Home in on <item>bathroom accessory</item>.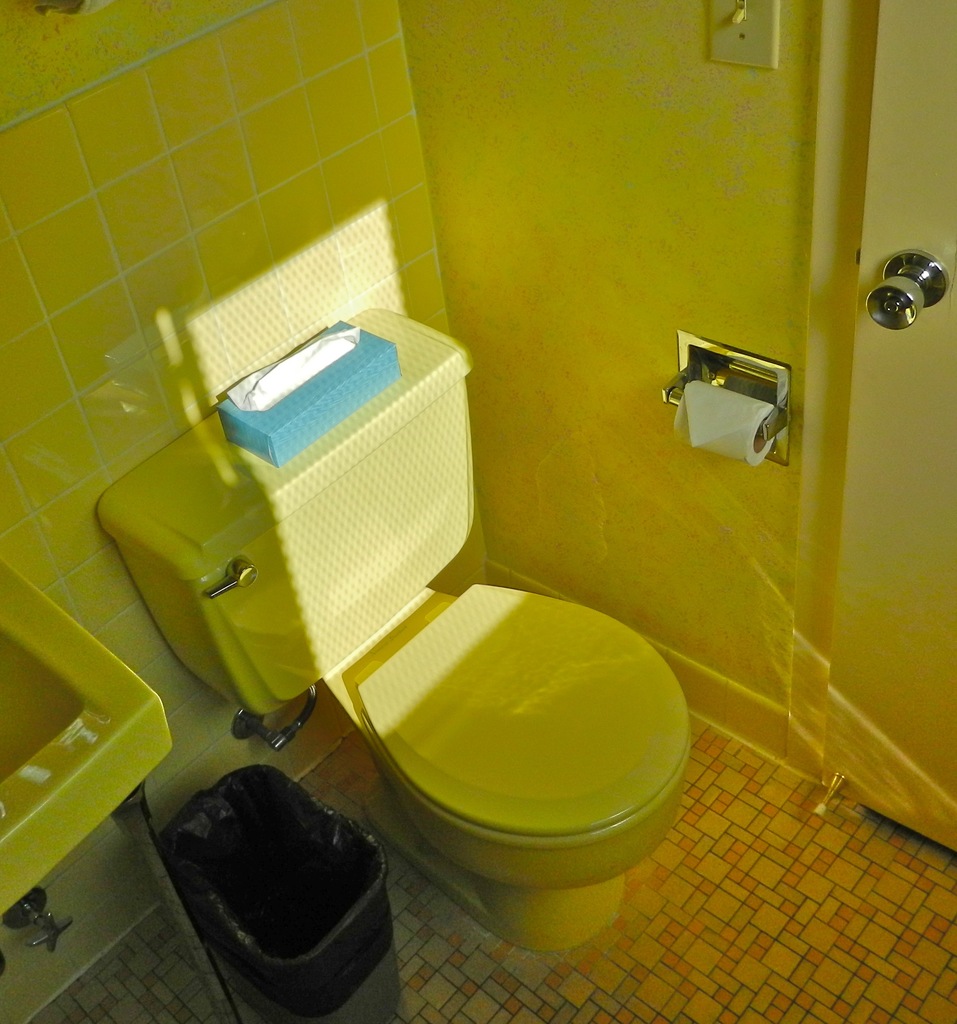
Homed in at [3, 890, 73, 953].
